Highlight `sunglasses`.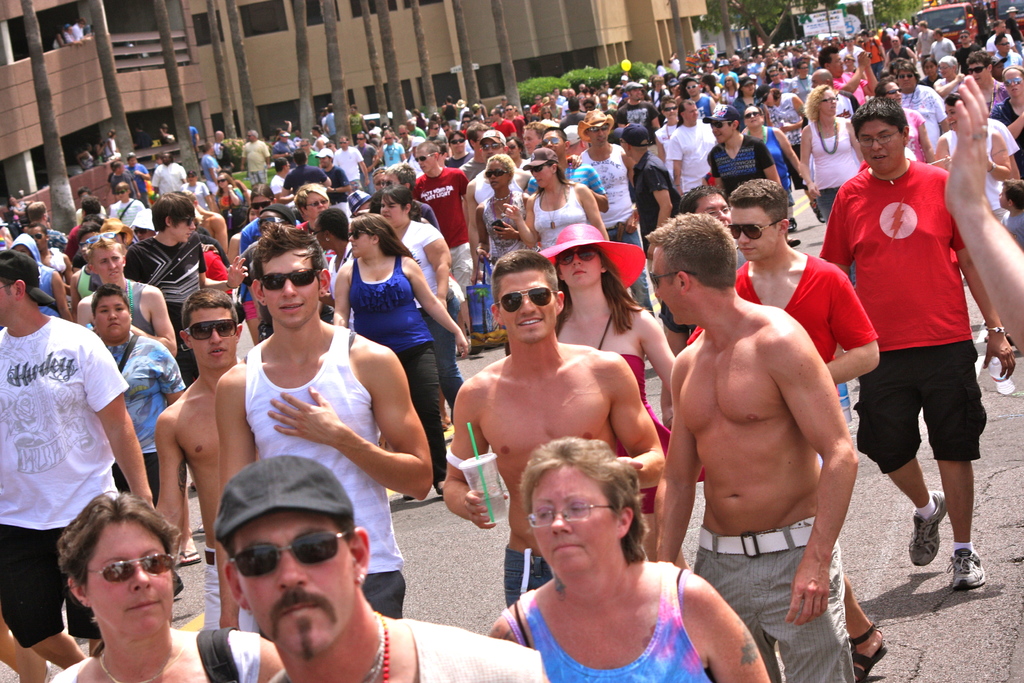
Highlighted region: crop(529, 165, 550, 172).
